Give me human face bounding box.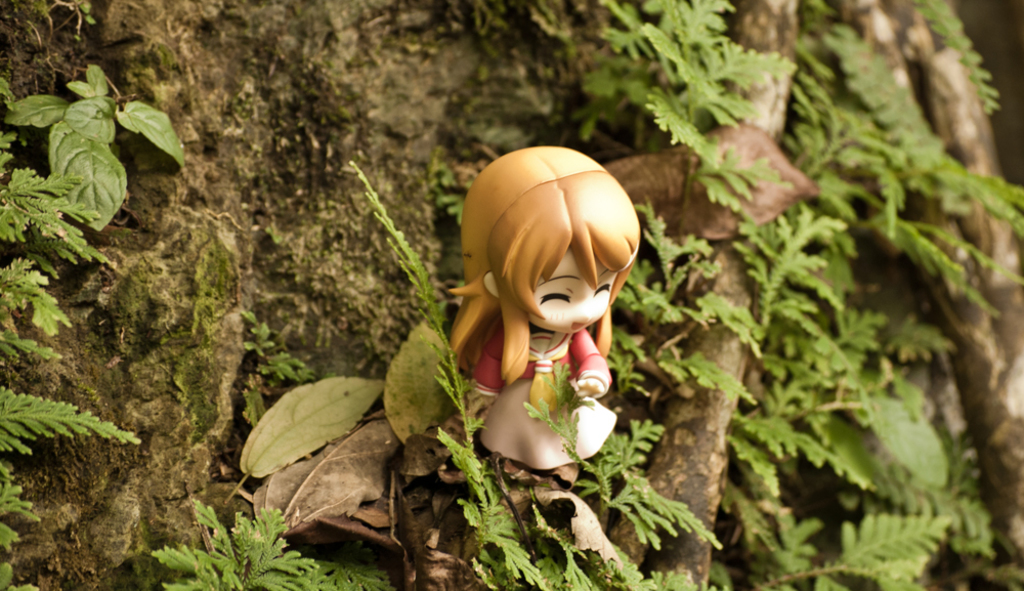
(527,248,617,333).
